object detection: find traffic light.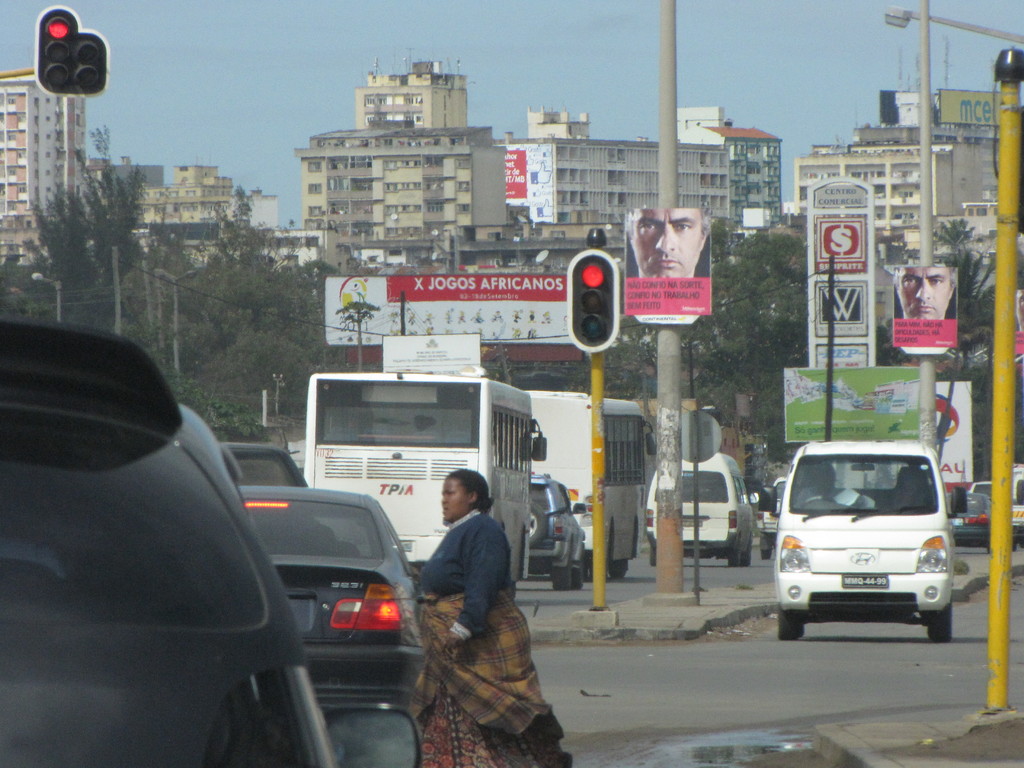
[568, 247, 620, 353].
